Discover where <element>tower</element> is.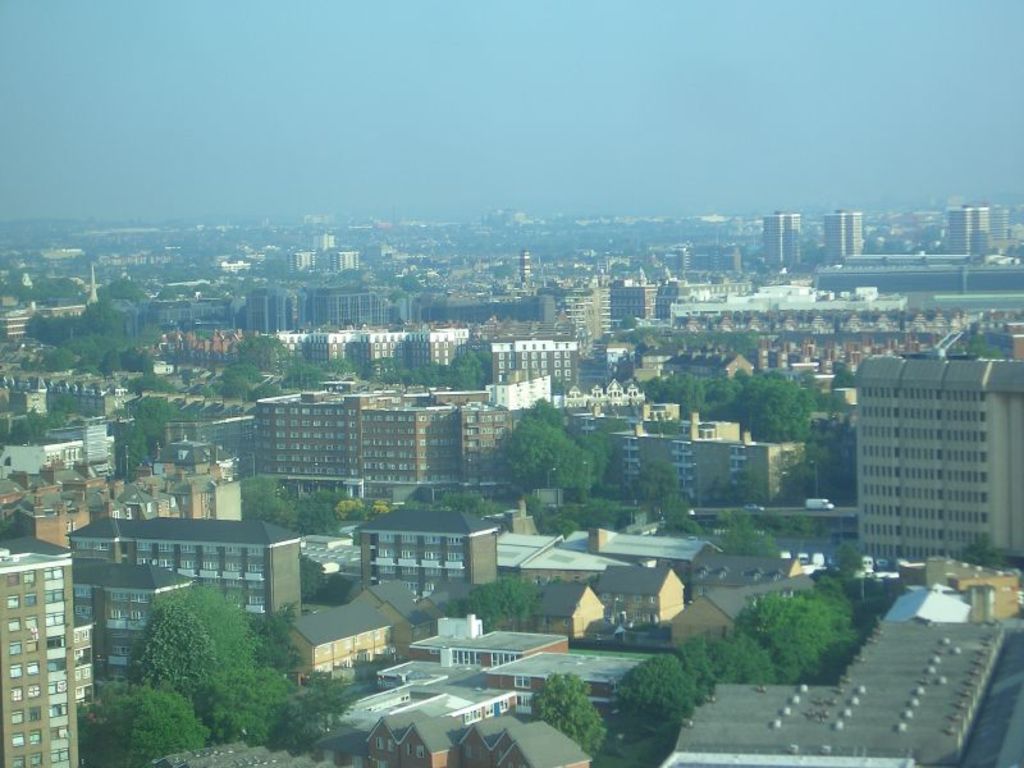
Discovered at rect(524, 251, 527, 280).
